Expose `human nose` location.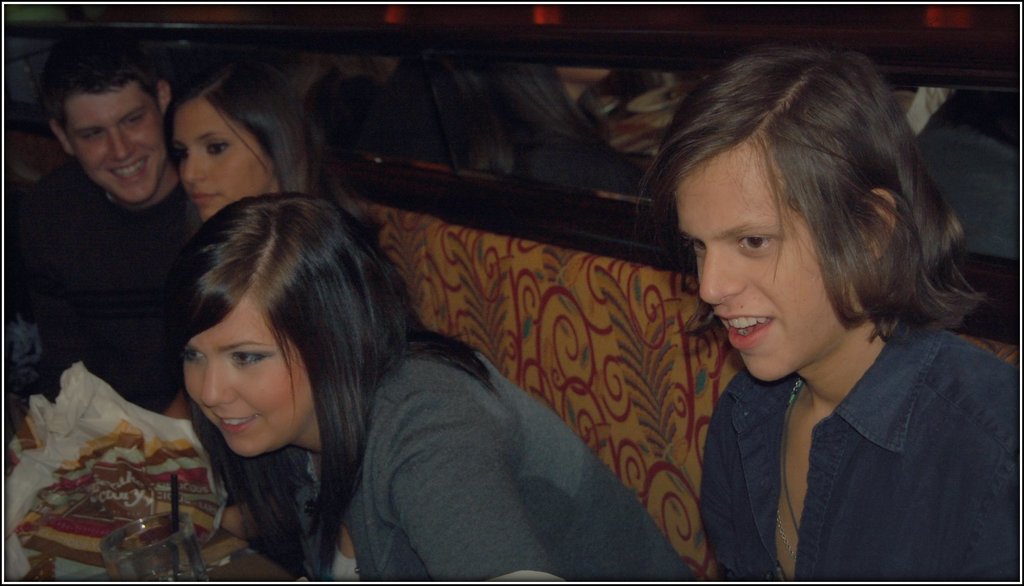
Exposed at crop(698, 252, 750, 309).
